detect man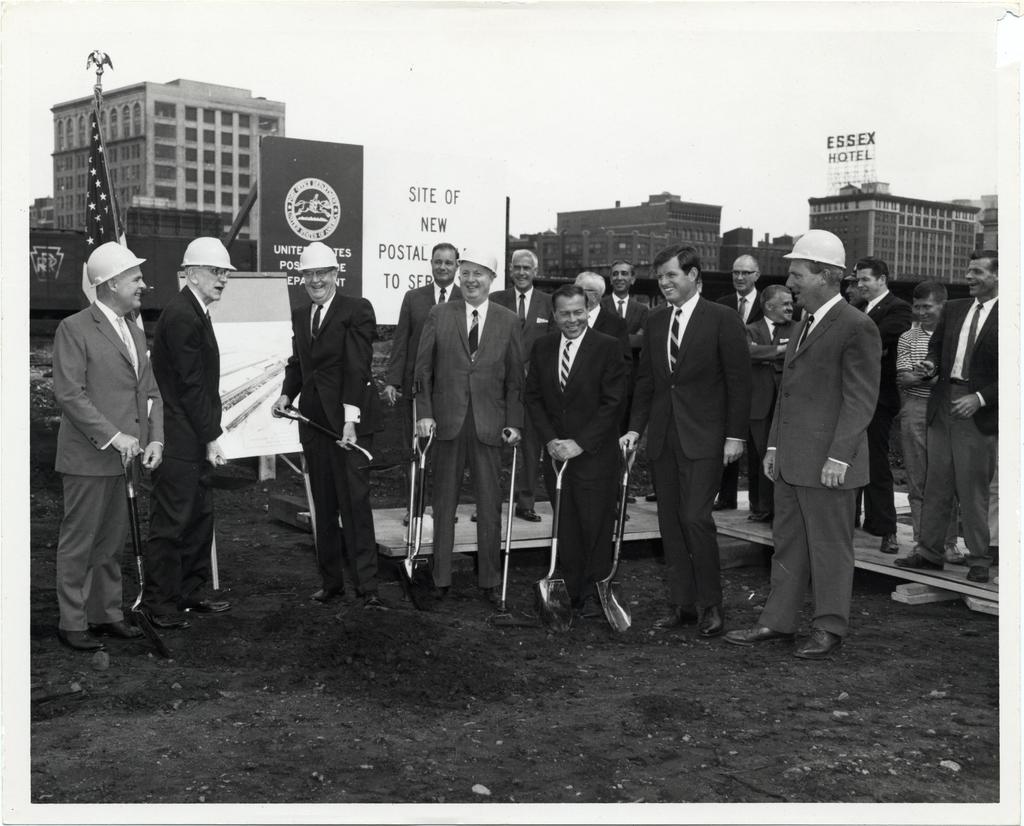
left=54, top=237, right=169, bottom=654
